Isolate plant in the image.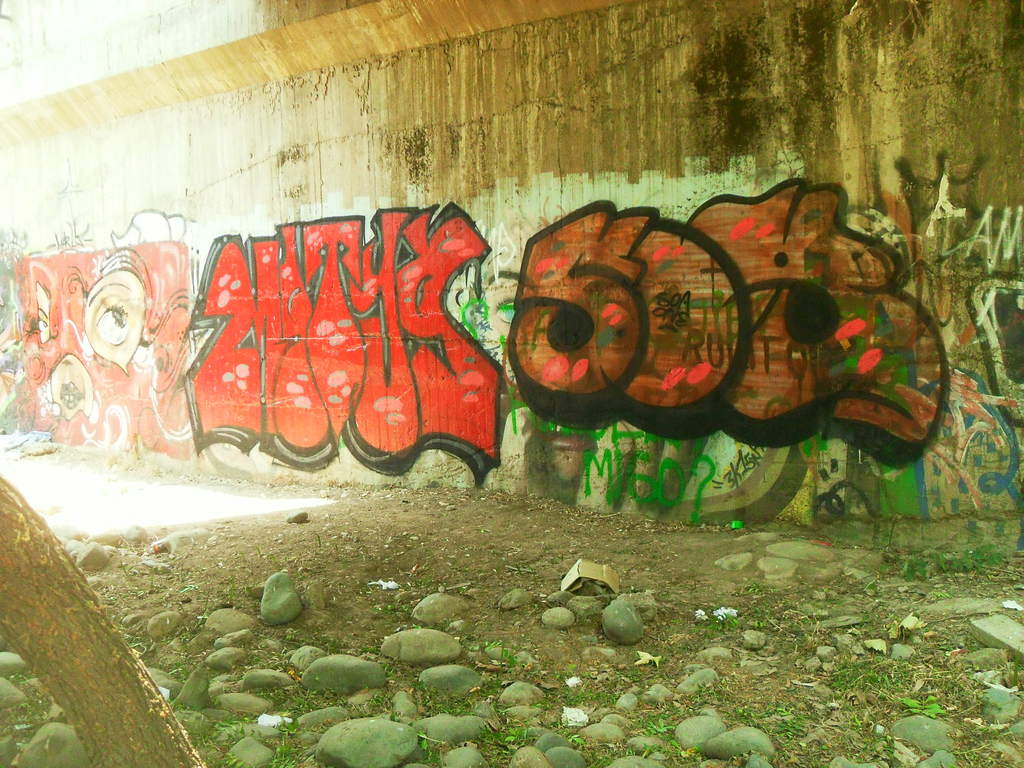
Isolated region: bbox=(214, 719, 256, 740).
